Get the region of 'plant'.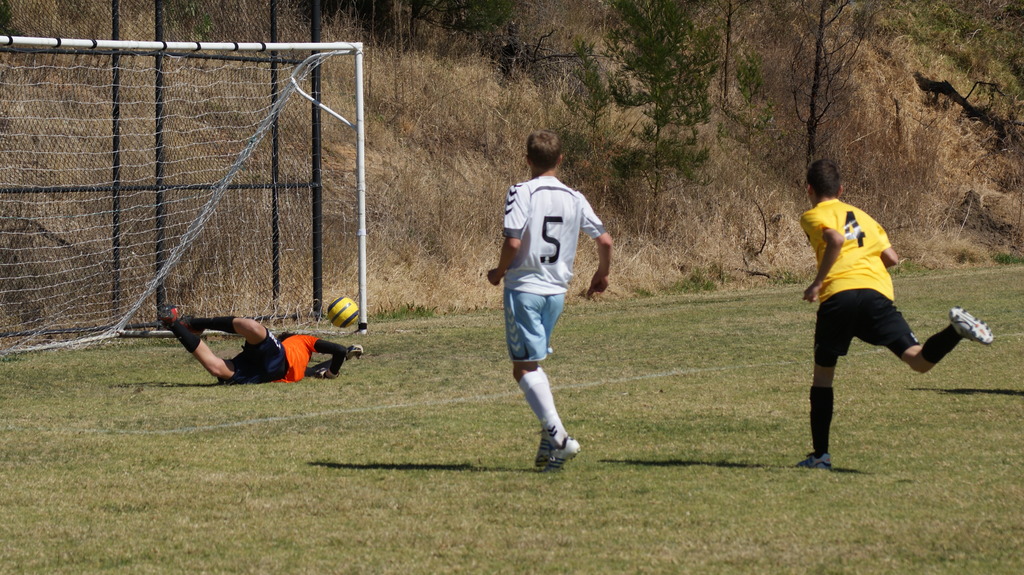
(left=596, top=0, right=720, bottom=216).
